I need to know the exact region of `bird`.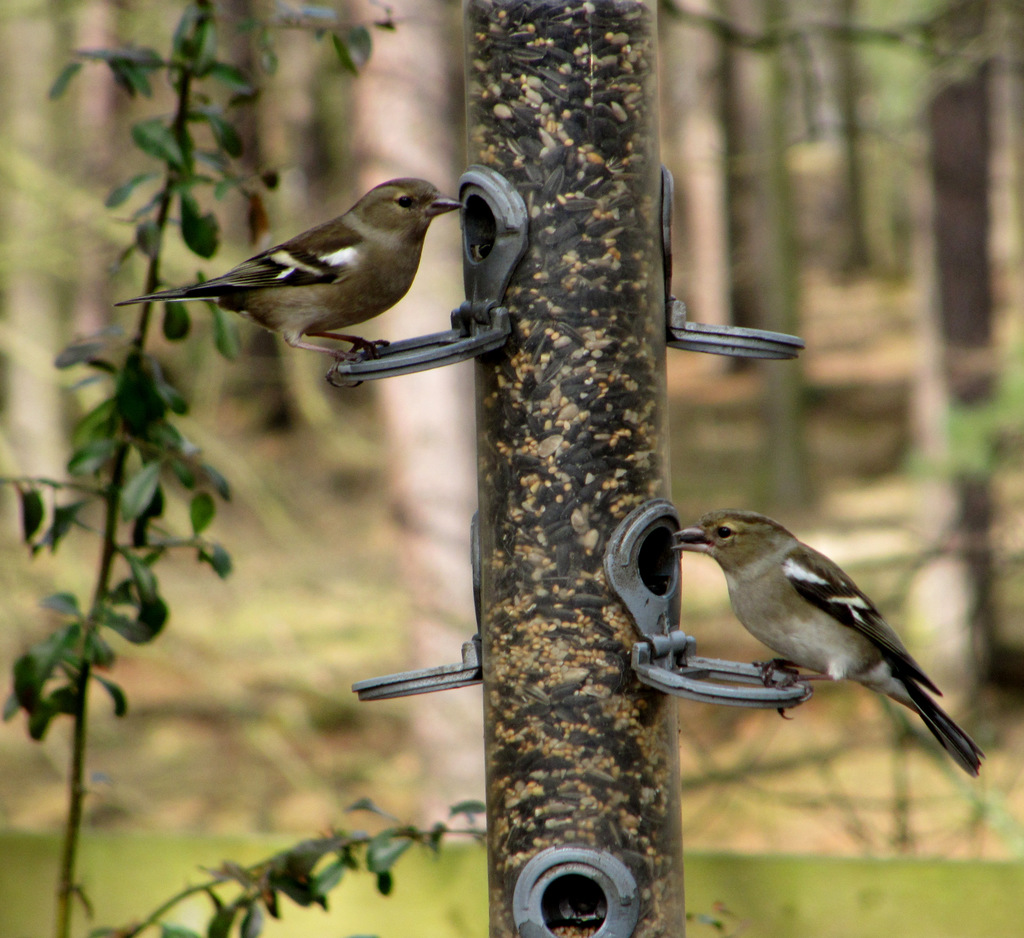
Region: <bbox>116, 174, 467, 394</bbox>.
